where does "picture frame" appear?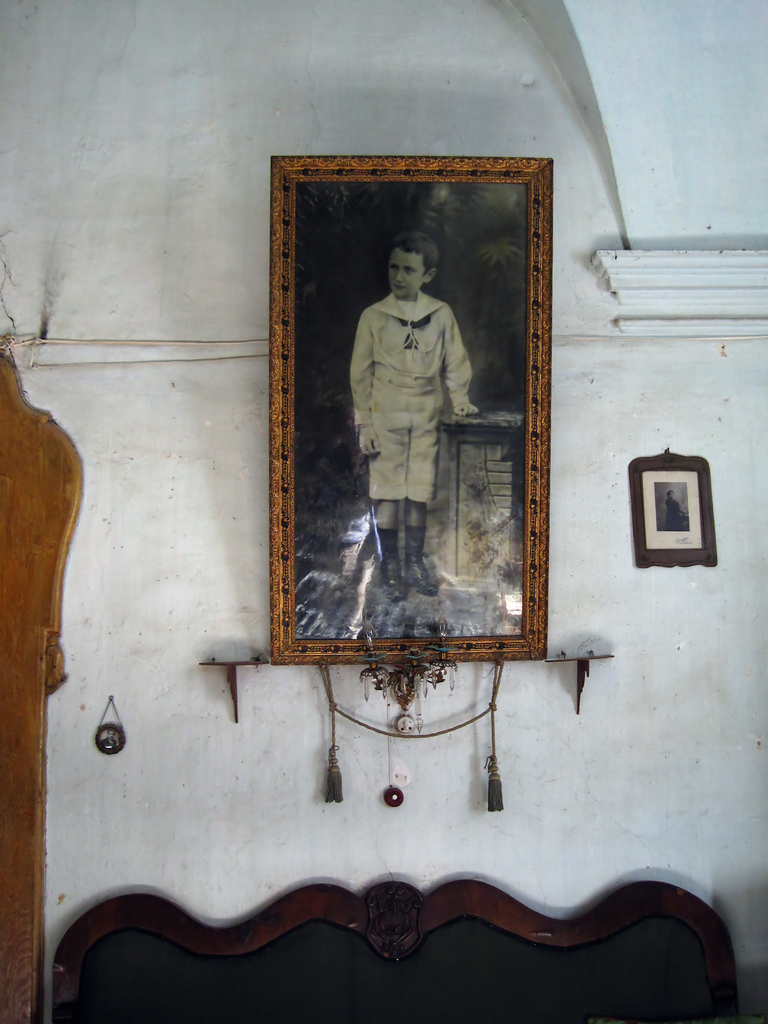
Appears at {"x1": 269, "y1": 154, "x2": 557, "y2": 665}.
